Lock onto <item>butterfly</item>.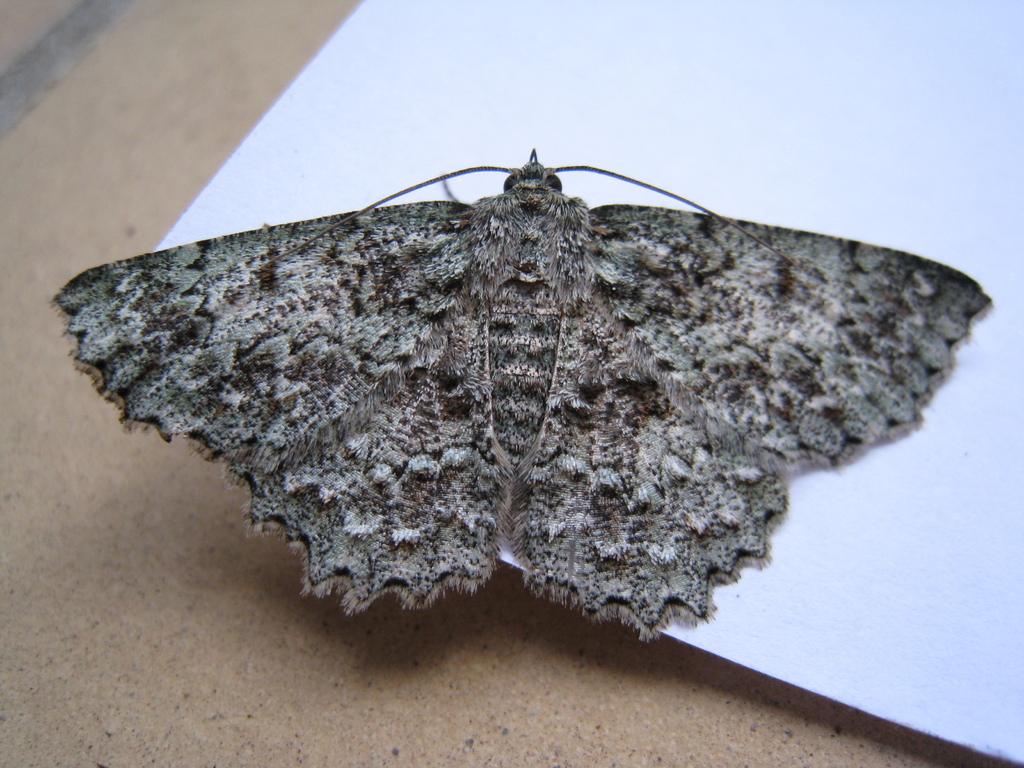
Locked: <bbox>54, 148, 993, 641</bbox>.
